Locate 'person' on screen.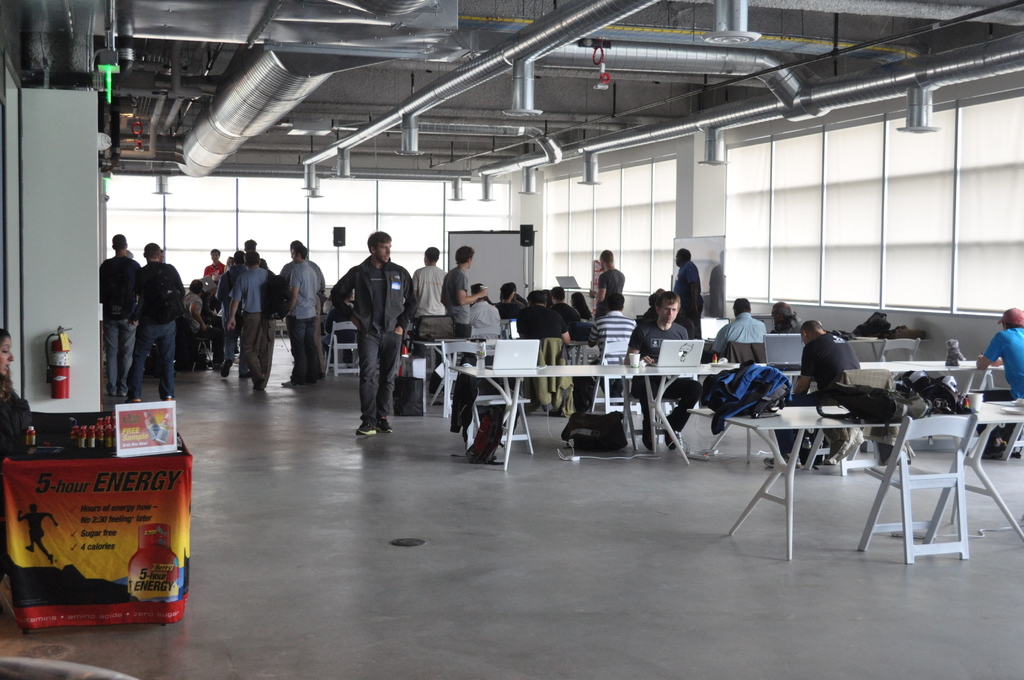
On screen at select_region(707, 295, 777, 441).
